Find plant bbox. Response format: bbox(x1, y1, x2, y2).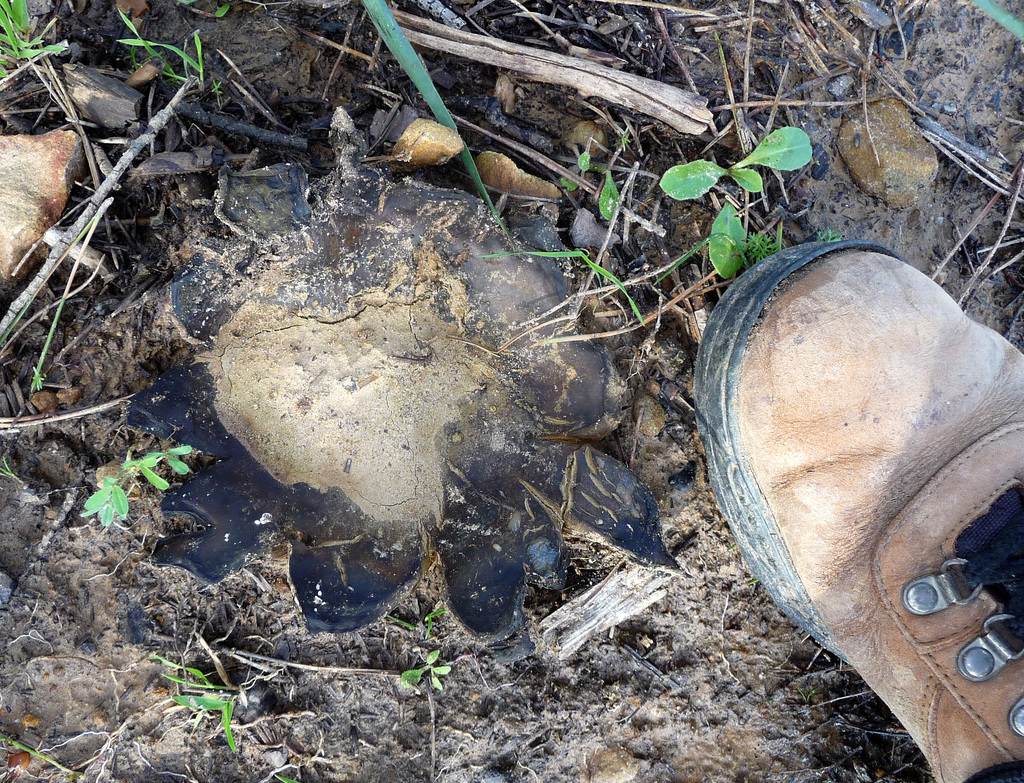
bbox(360, 0, 515, 259).
